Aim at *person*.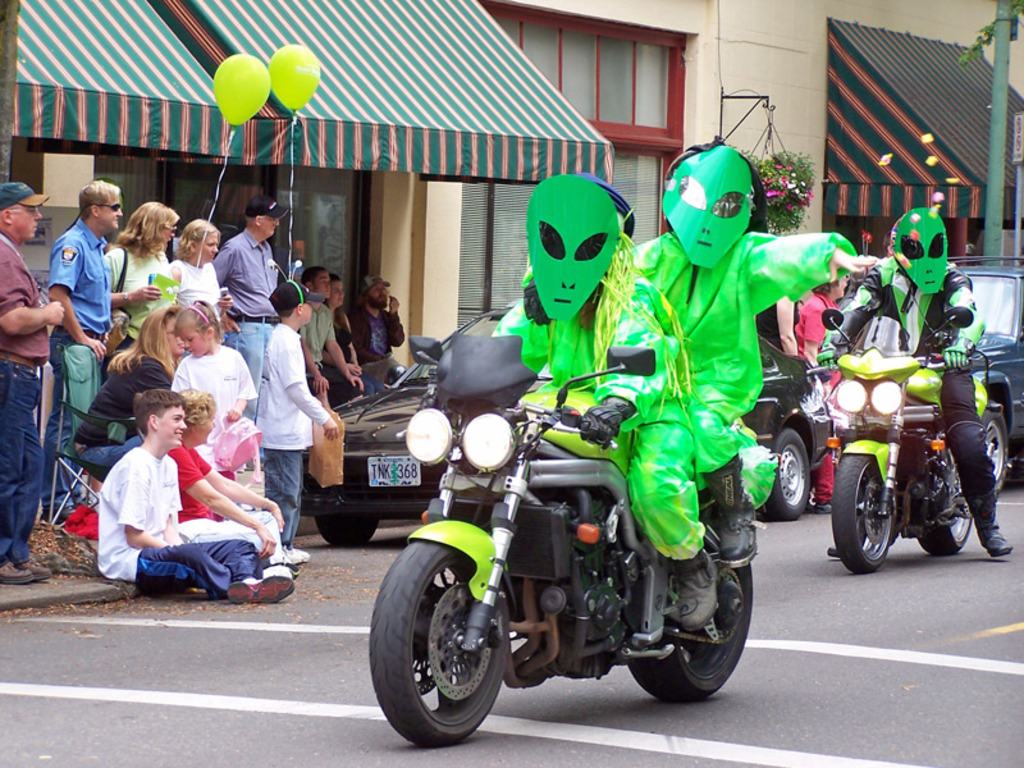
Aimed at region(300, 266, 365, 396).
